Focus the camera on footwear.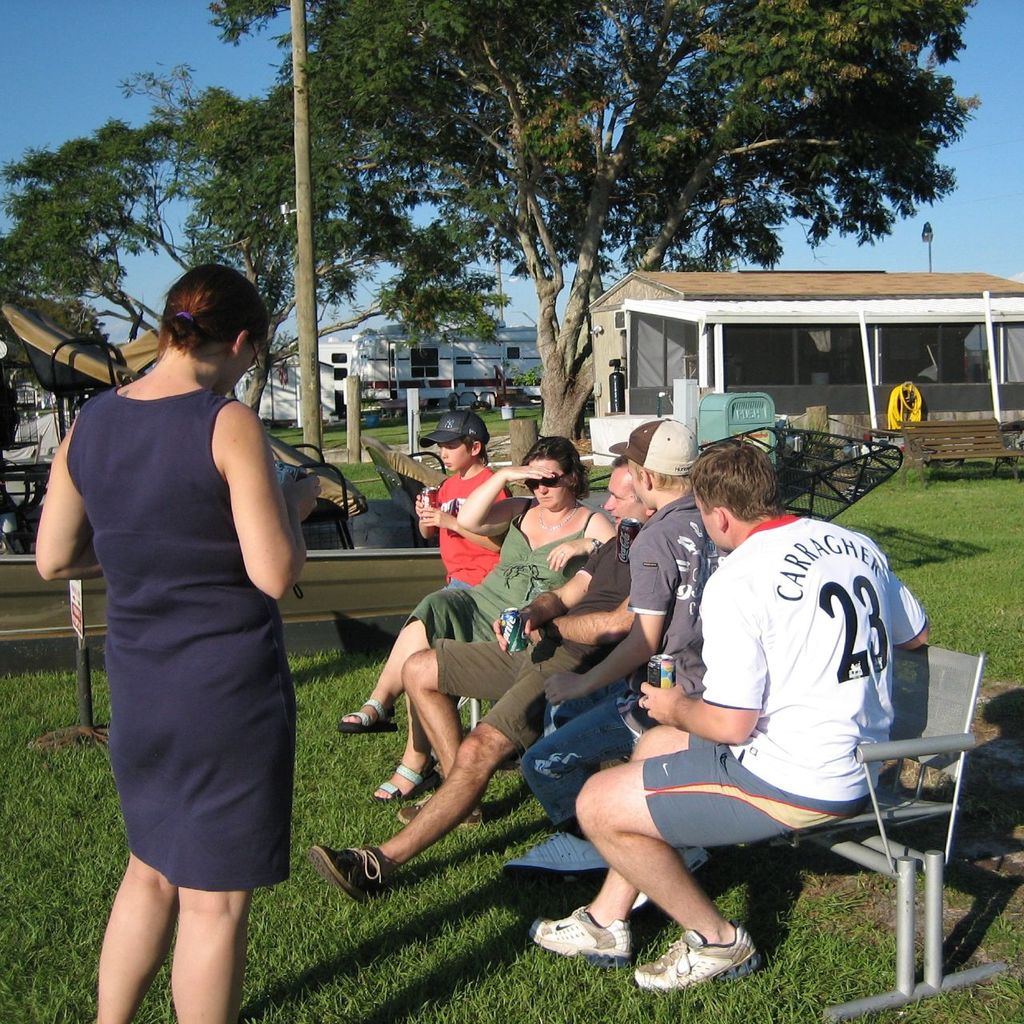
Focus region: select_region(630, 910, 761, 998).
